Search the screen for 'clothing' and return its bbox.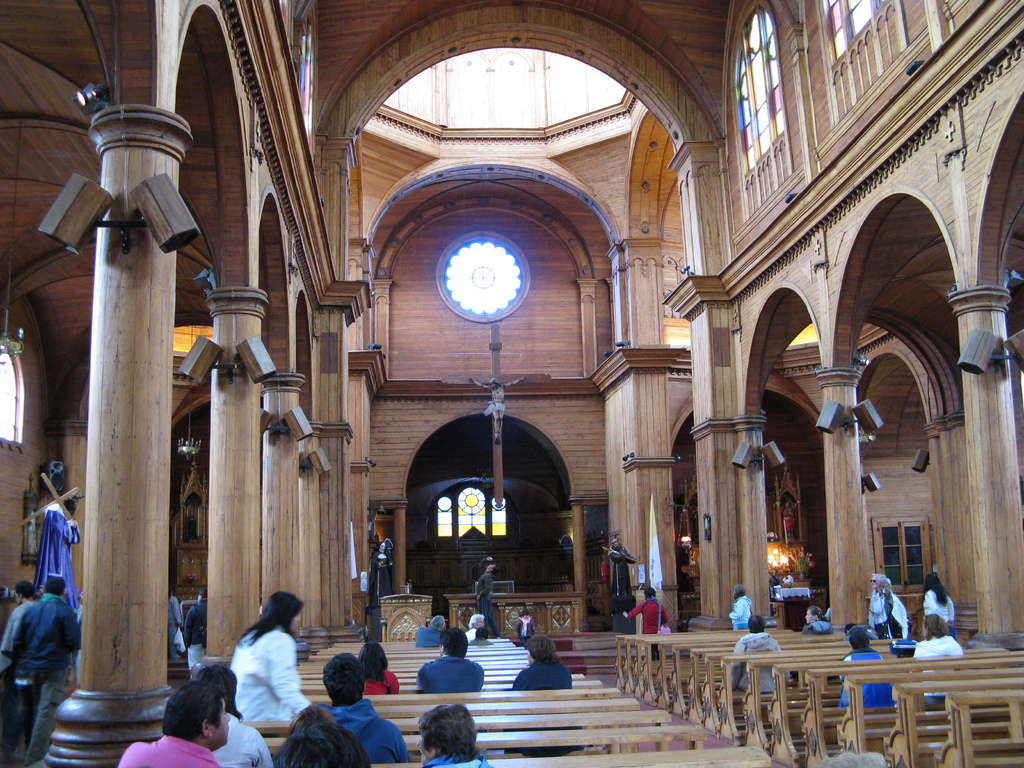
Found: detection(356, 664, 402, 703).
